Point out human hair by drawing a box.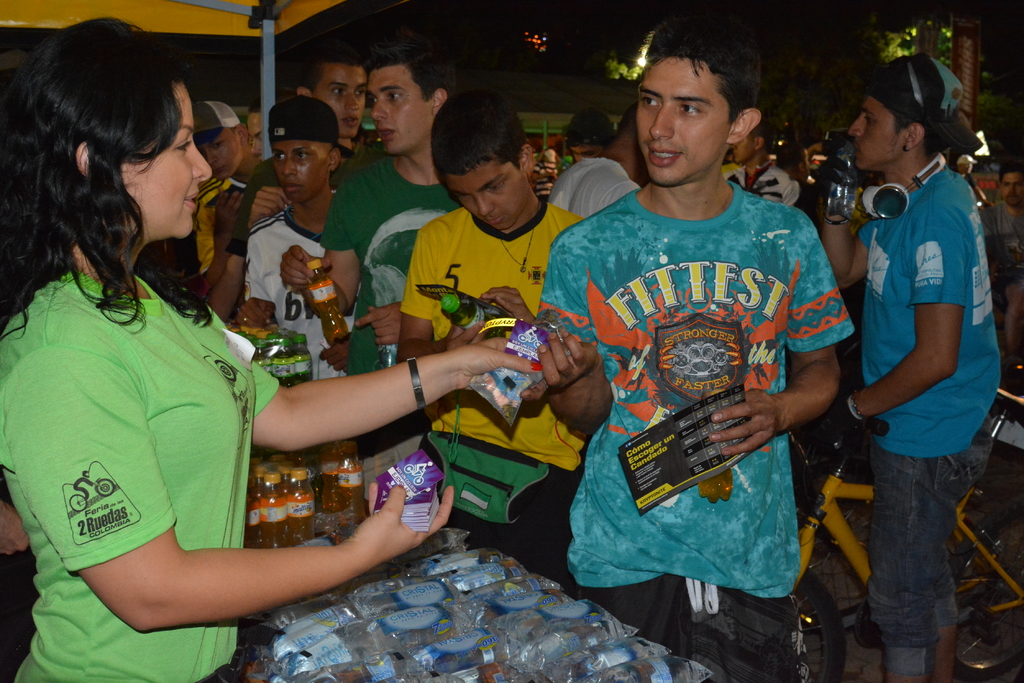
select_region(748, 115, 771, 151).
